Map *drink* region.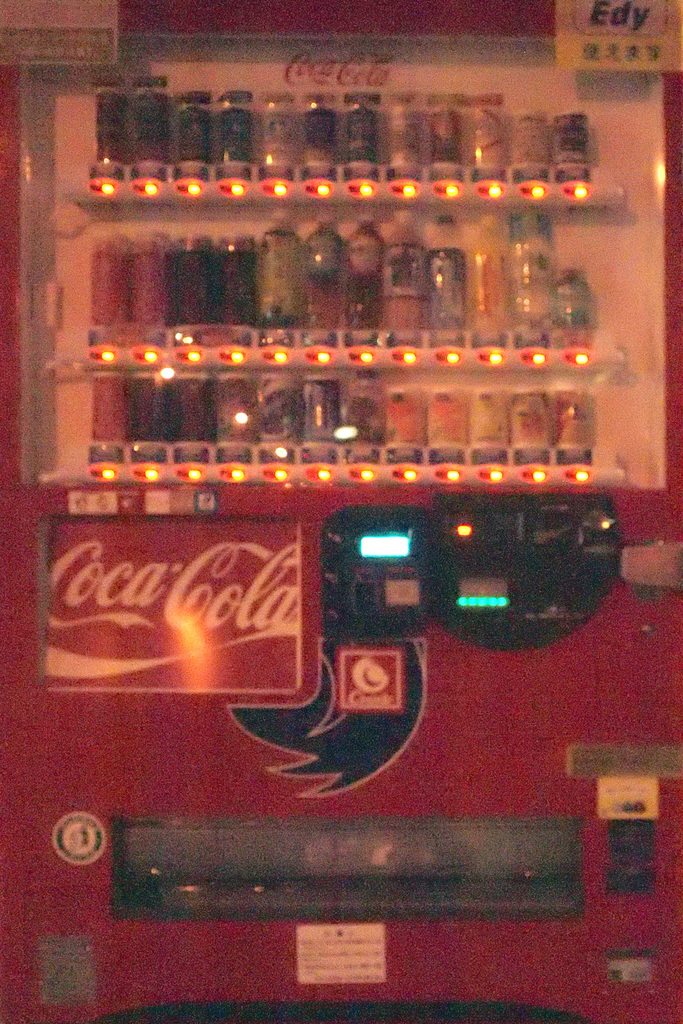
Mapped to [left=421, top=214, right=468, bottom=335].
